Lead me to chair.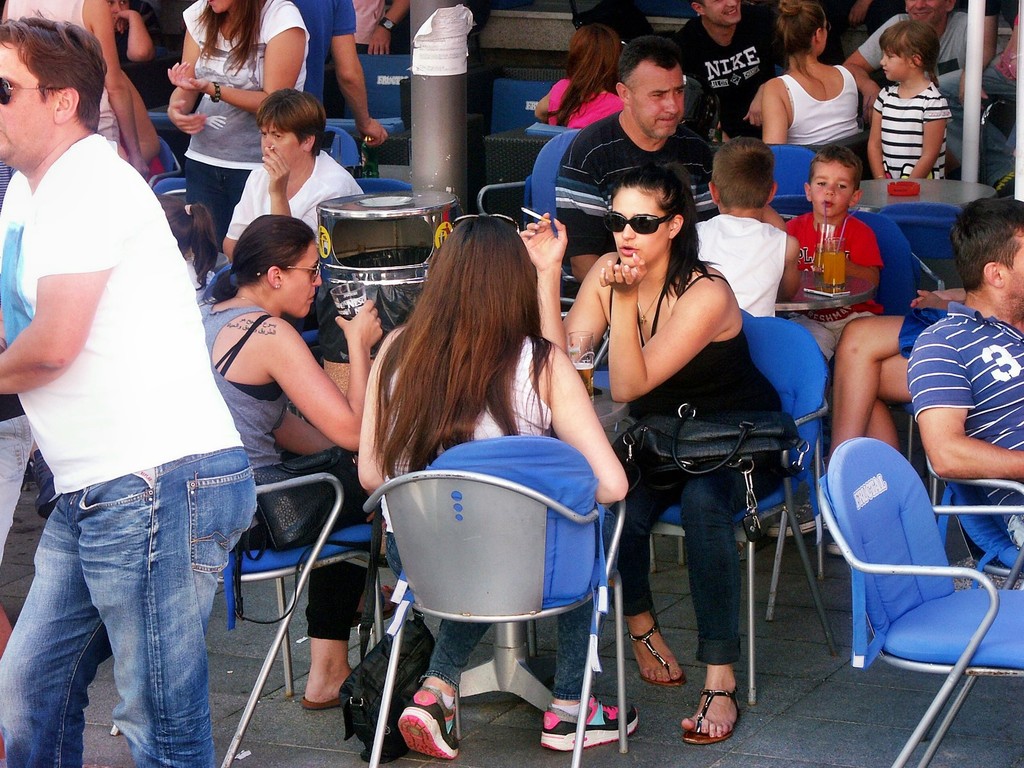
Lead to (left=852, top=213, right=915, bottom=461).
